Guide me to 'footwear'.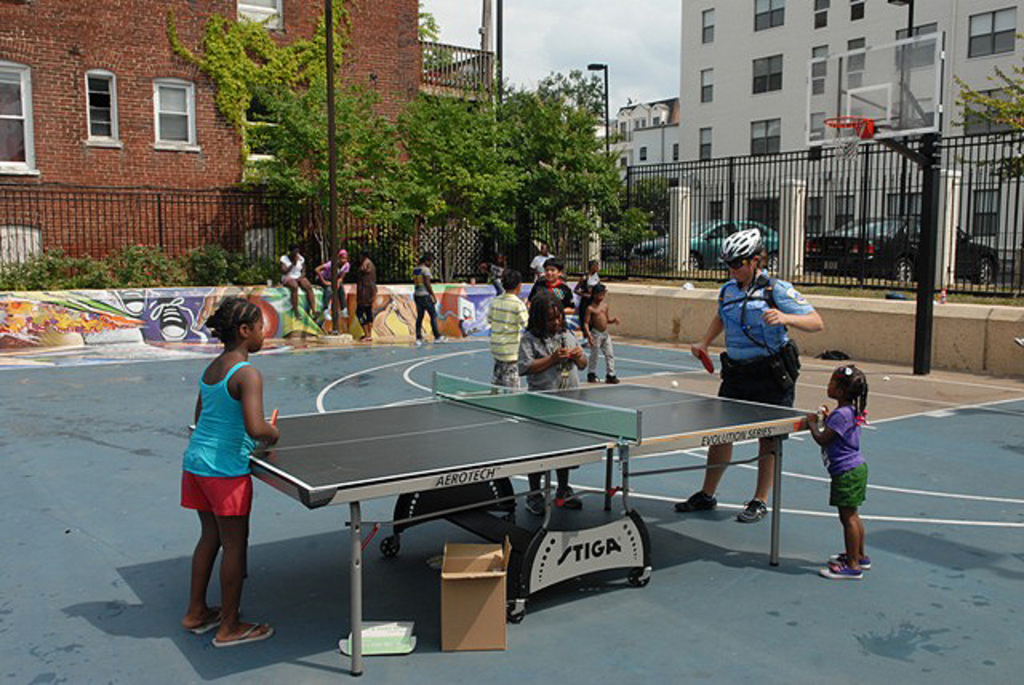
Guidance: <region>178, 591, 259, 651</region>.
